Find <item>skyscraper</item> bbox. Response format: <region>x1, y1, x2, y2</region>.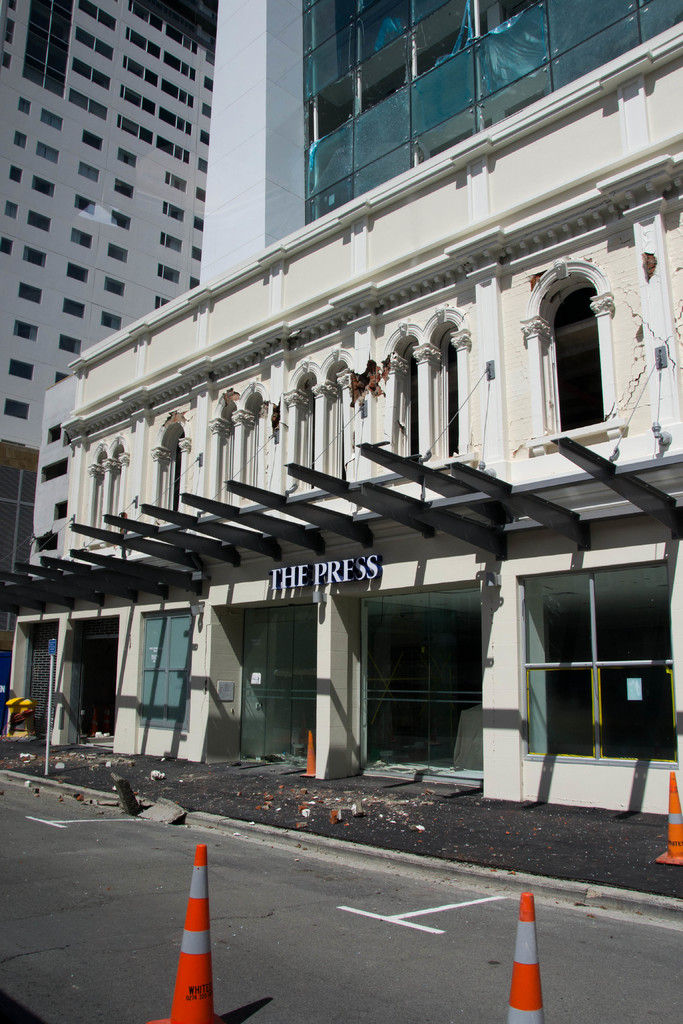
<region>35, 0, 682, 815</region>.
